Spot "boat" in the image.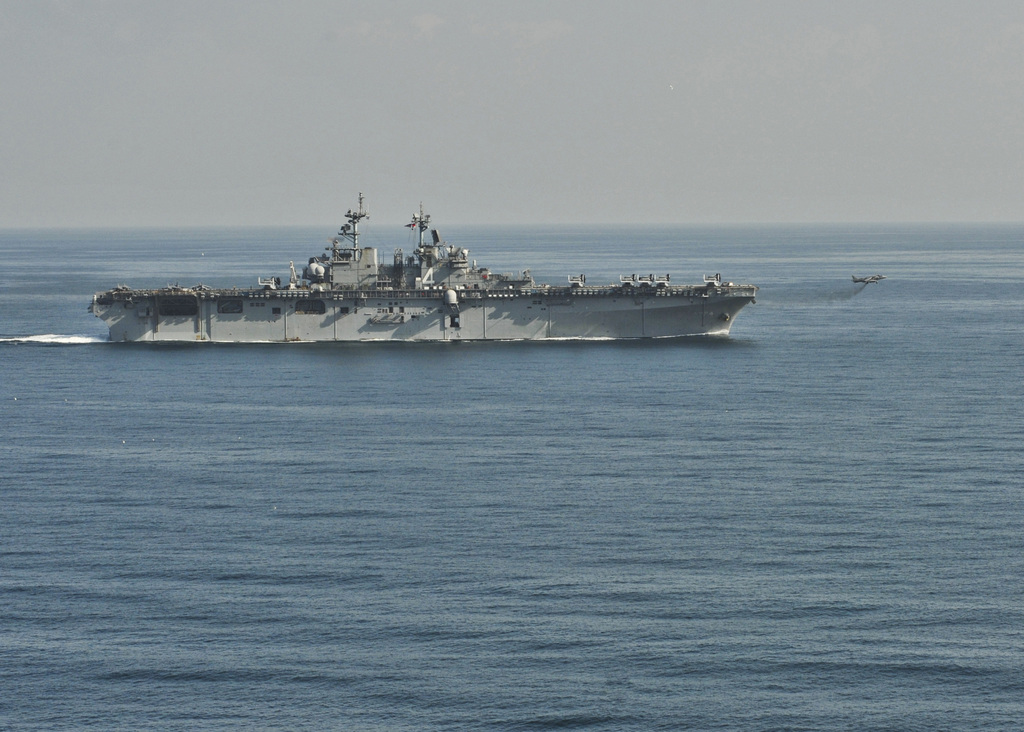
"boat" found at bbox=(68, 186, 767, 346).
